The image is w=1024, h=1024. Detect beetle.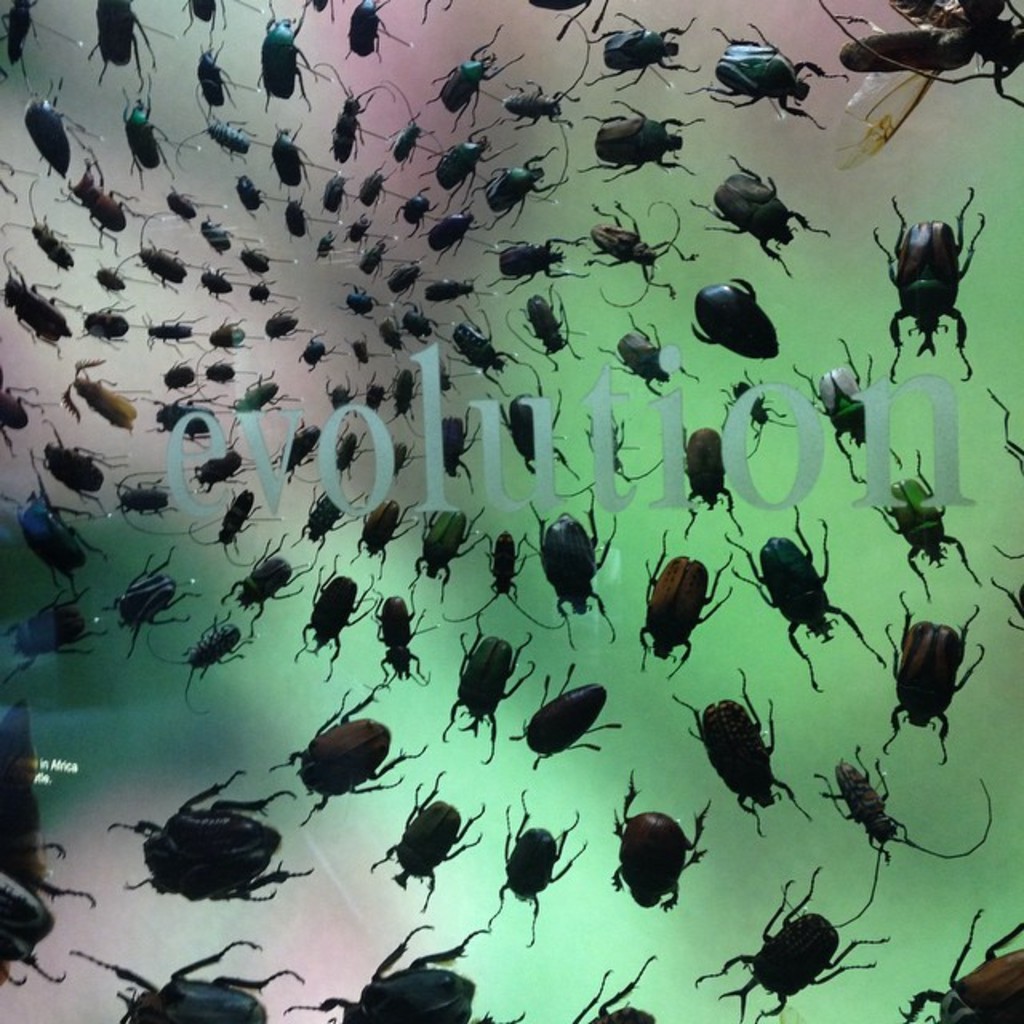
Detection: [left=414, top=126, right=517, bottom=206].
